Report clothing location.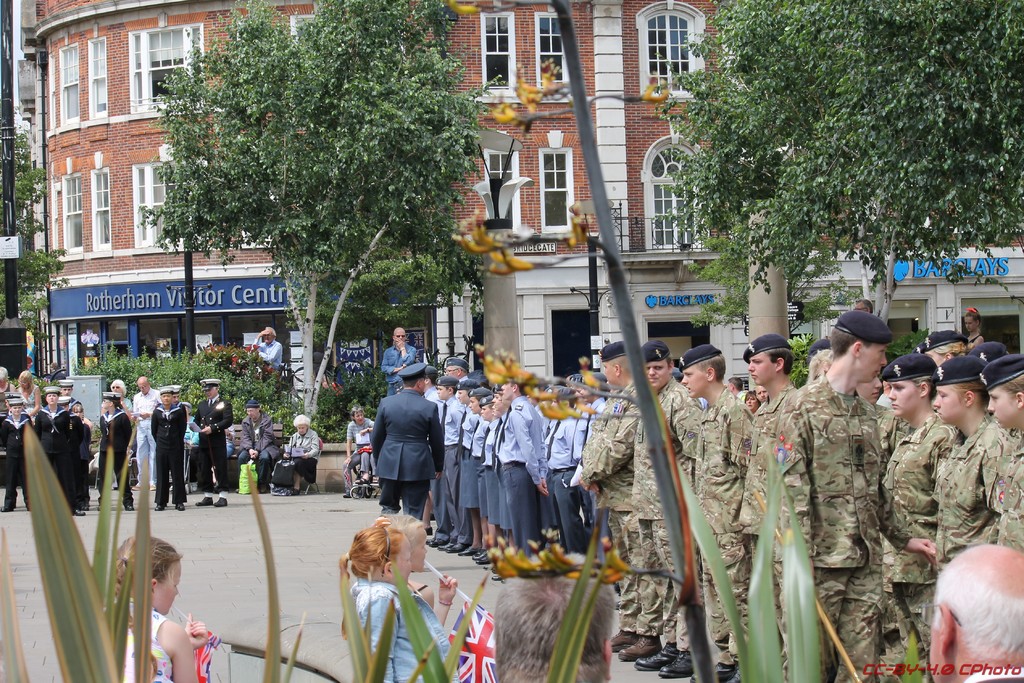
Report: {"x1": 360, "y1": 370, "x2": 452, "y2": 523}.
